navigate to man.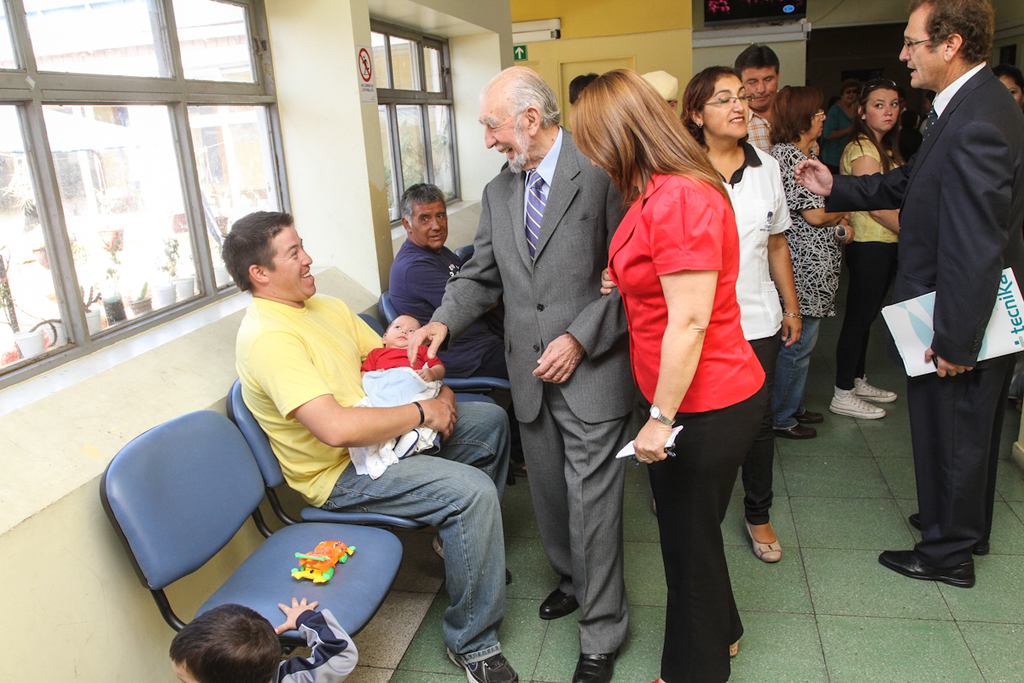
Navigation target: 732/41/783/152.
